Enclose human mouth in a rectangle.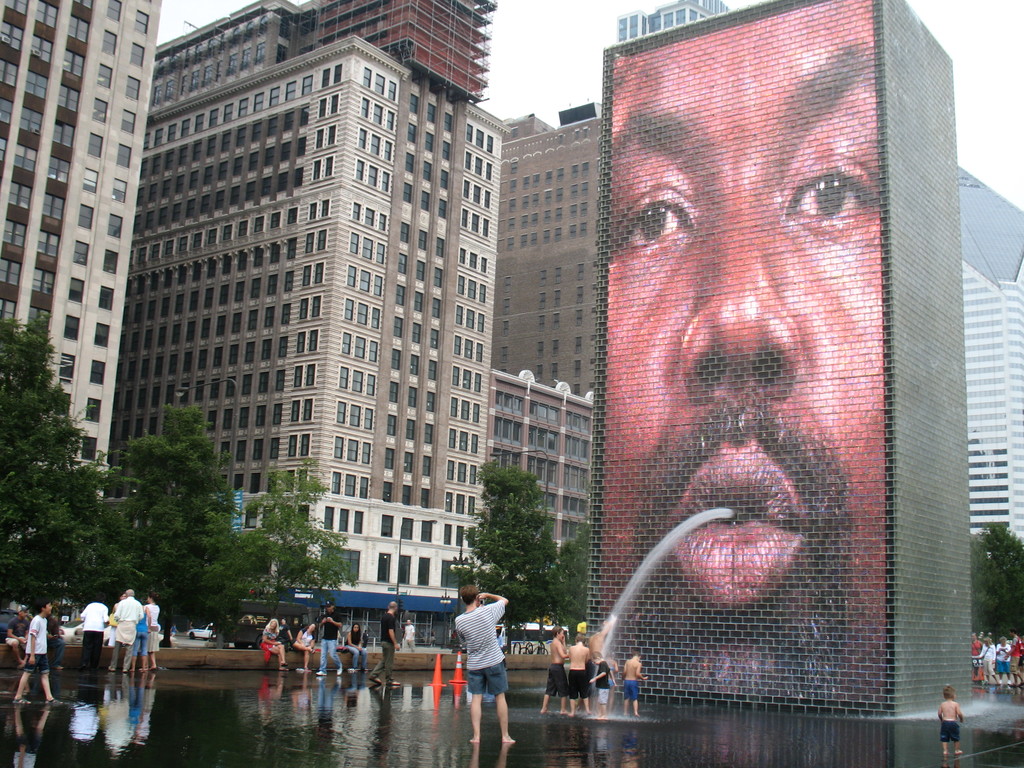
652/435/823/614.
